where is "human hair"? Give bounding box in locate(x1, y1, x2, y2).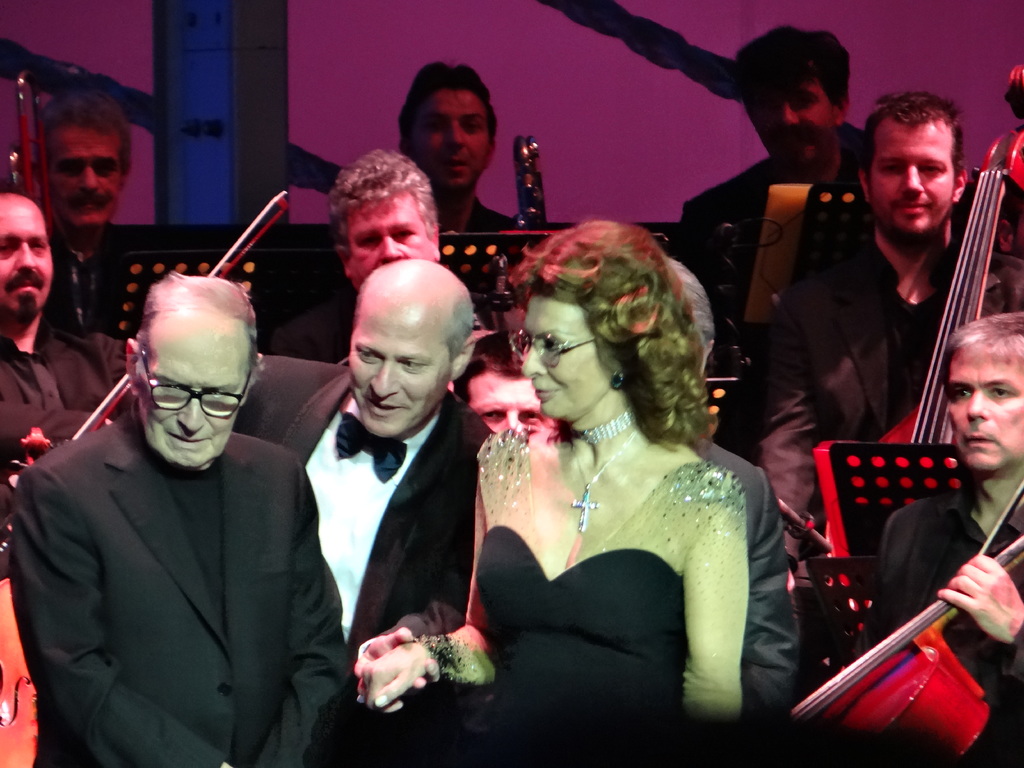
locate(940, 310, 1023, 380).
